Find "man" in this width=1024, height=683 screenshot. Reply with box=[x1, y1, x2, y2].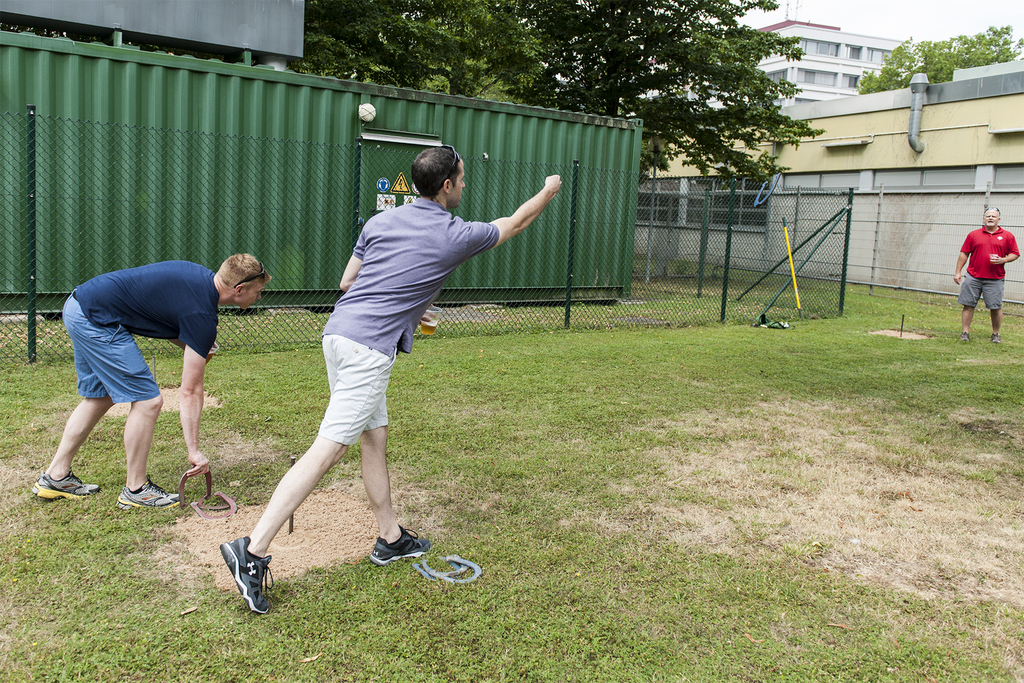
box=[31, 249, 274, 513].
